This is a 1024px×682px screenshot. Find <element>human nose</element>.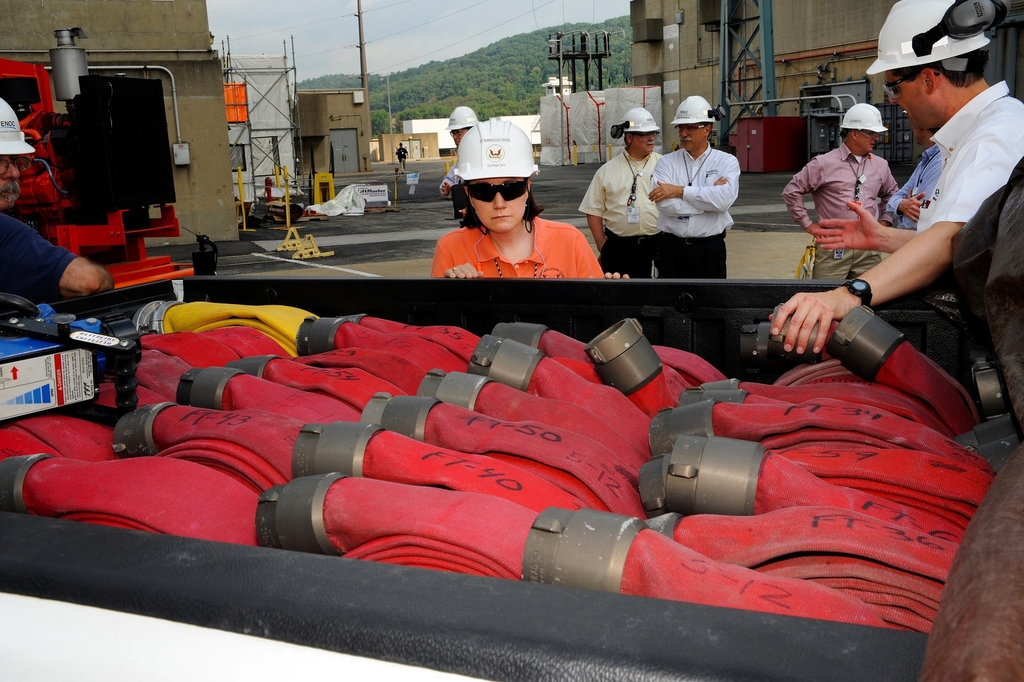
Bounding box: <bbox>1, 154, 19, 182</bbox>.
